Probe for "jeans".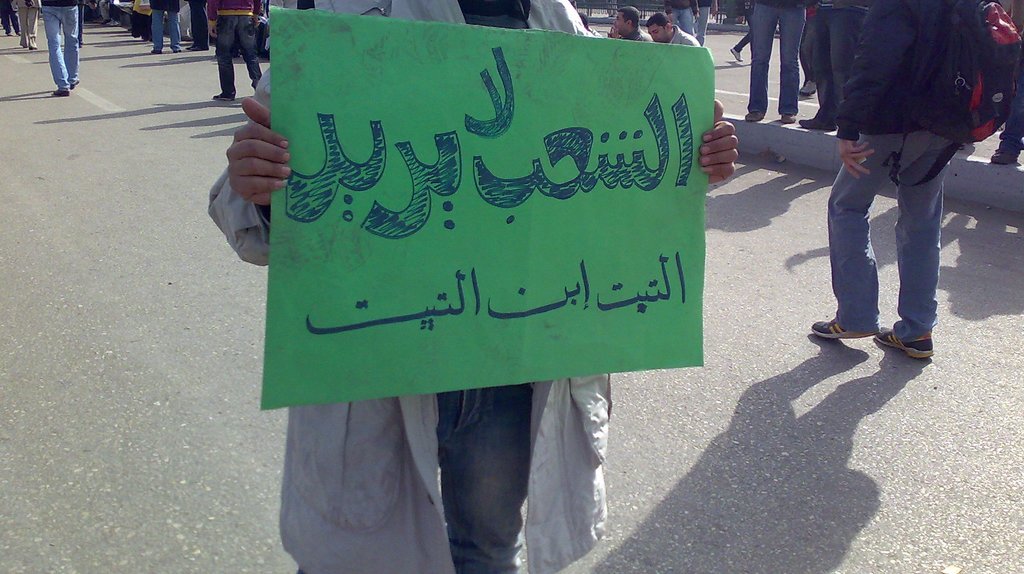
Probe result: Rect(216, 10, 260, 102).
